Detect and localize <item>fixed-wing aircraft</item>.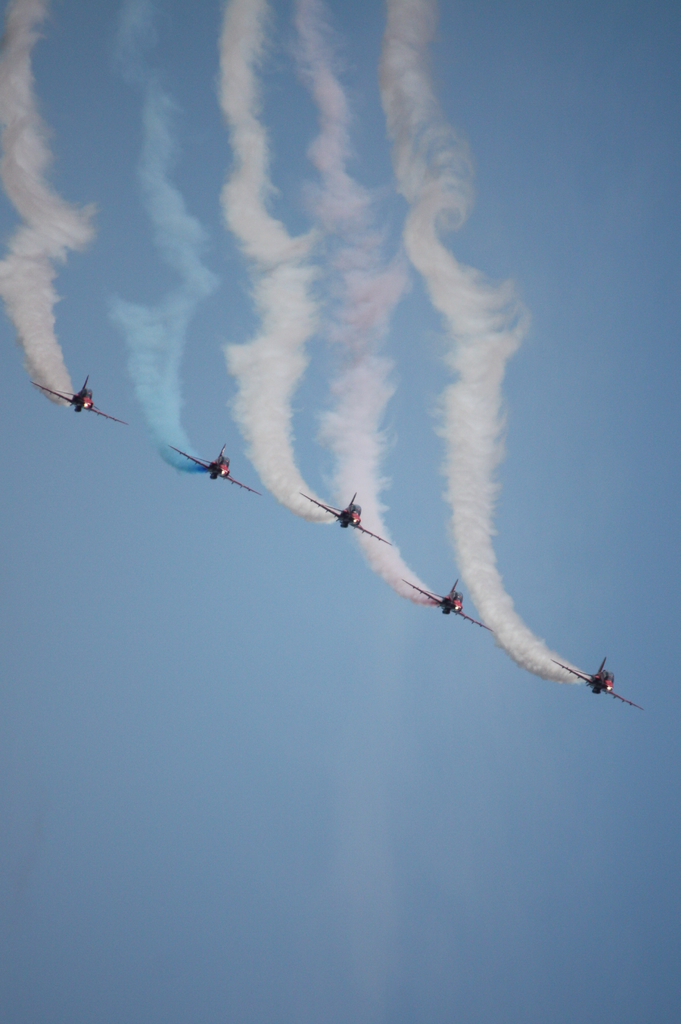
Localized at (550, 657, 645, 711).
